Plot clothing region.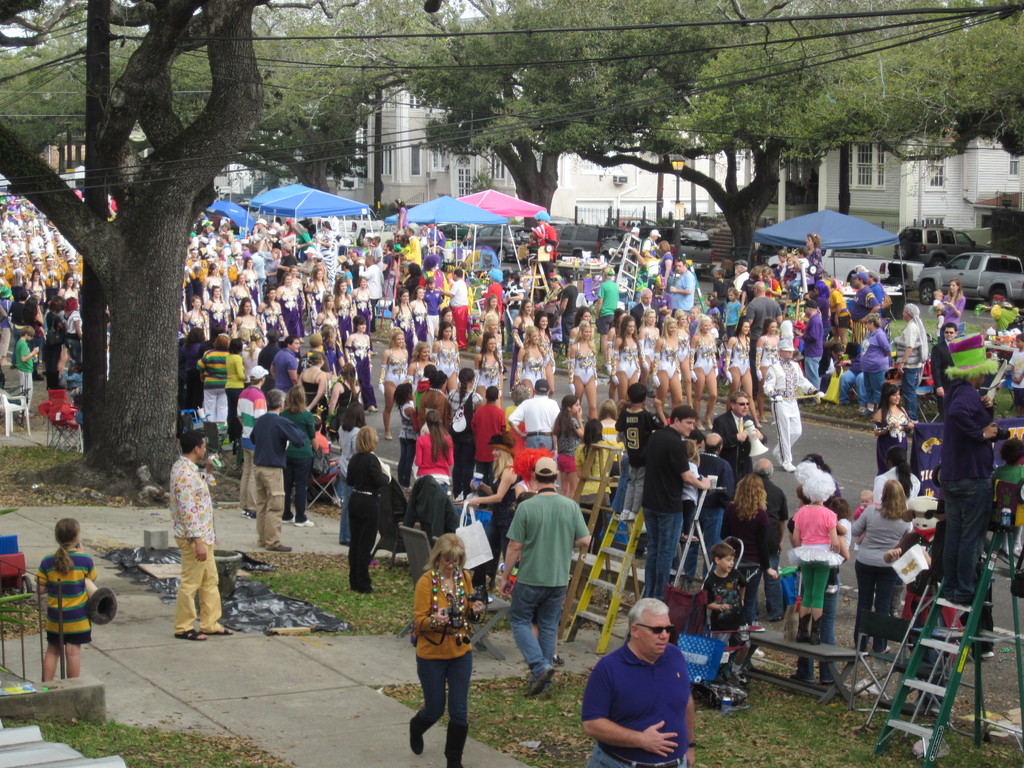
Plotted at {"x1": 169, "y1": 543, "x2": 216, "y2": 633}.
